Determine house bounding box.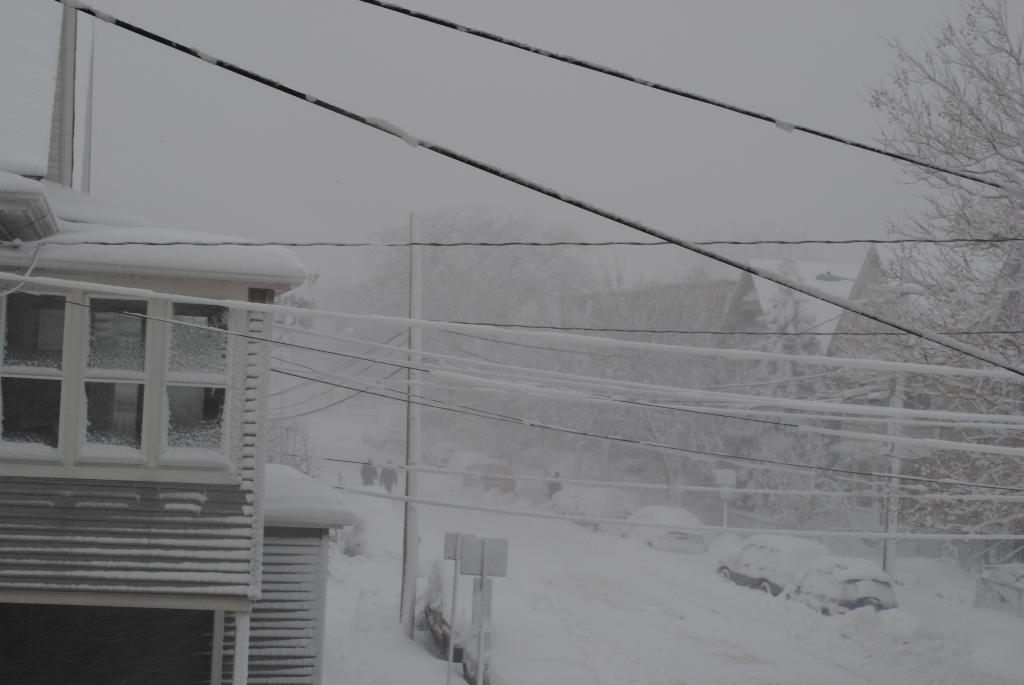
Determined: [582, 257, 771, 540].
